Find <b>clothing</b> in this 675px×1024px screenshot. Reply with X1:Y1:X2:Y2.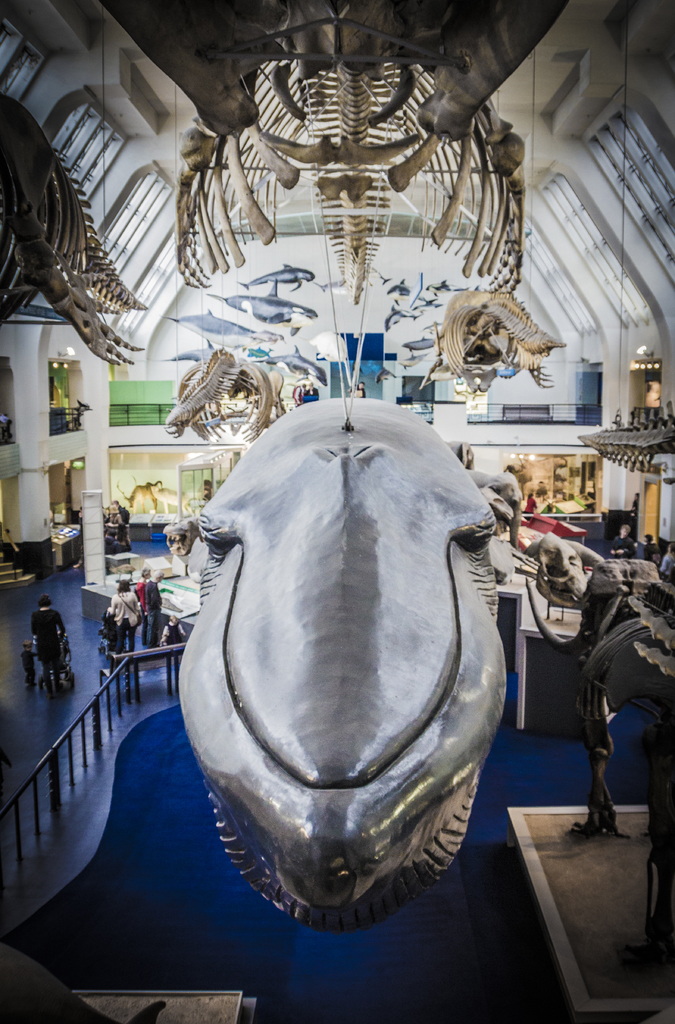
523:493:544:516.
